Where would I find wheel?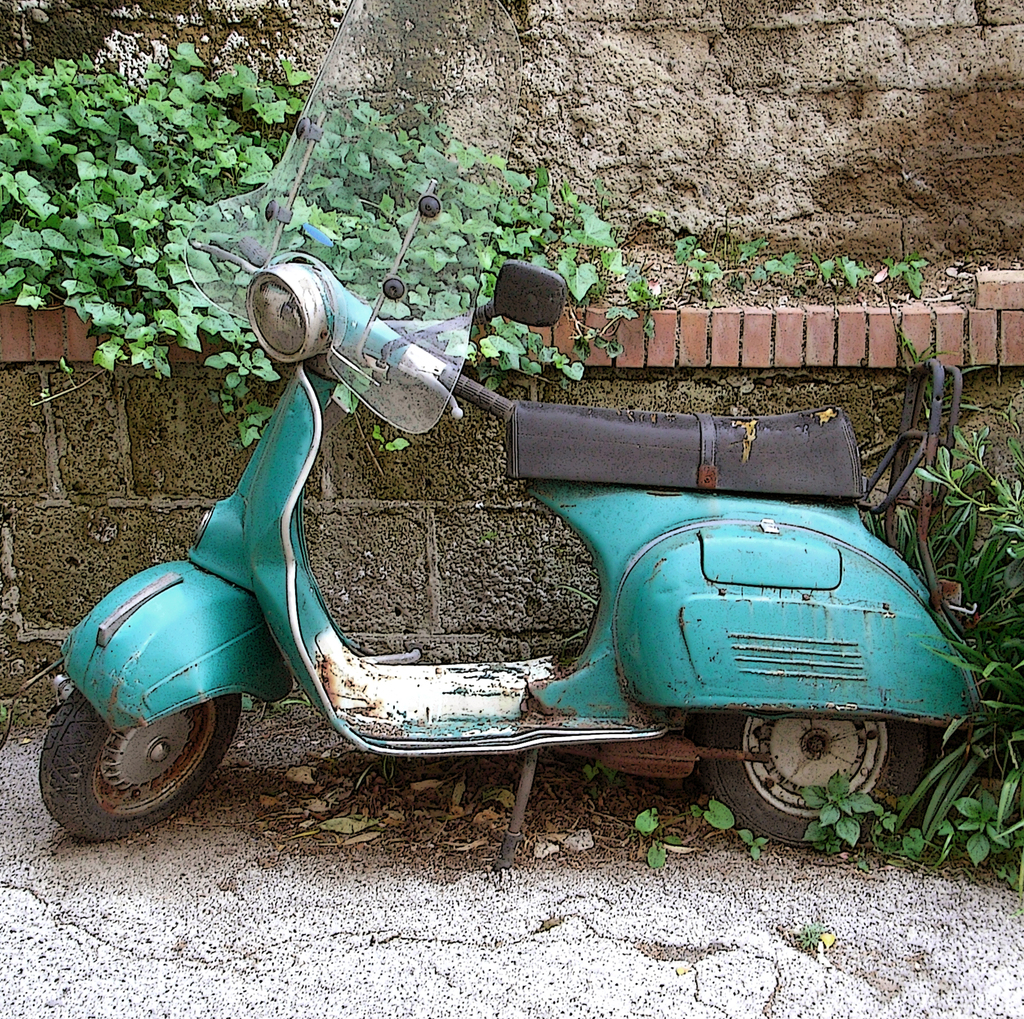
At <bbox>43, 692, 234, 835</bbox>.
